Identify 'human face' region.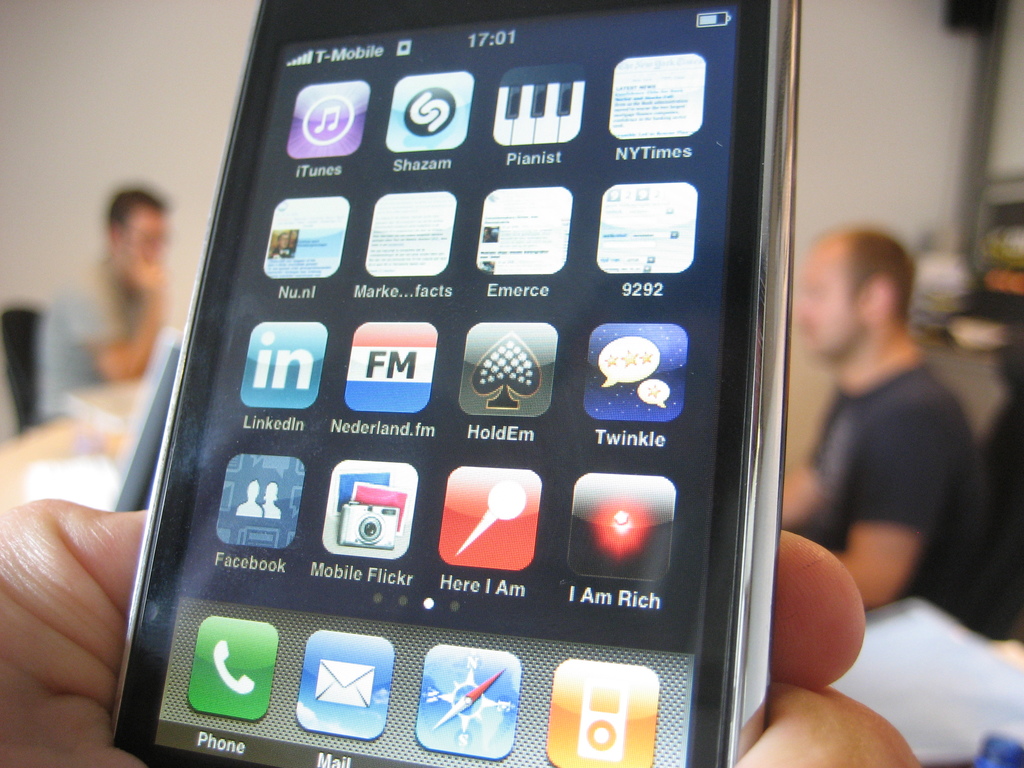
Region: (left=793, top=246, right=865, bottom=355).
